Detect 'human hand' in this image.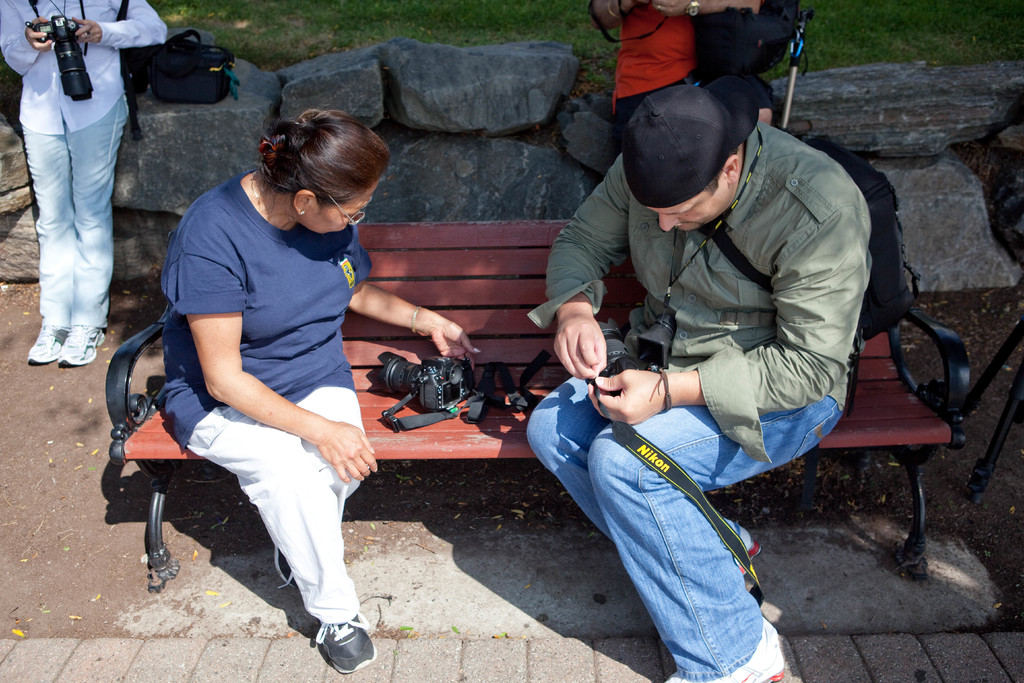
Detection: <box>70,14,103,47</box>.
